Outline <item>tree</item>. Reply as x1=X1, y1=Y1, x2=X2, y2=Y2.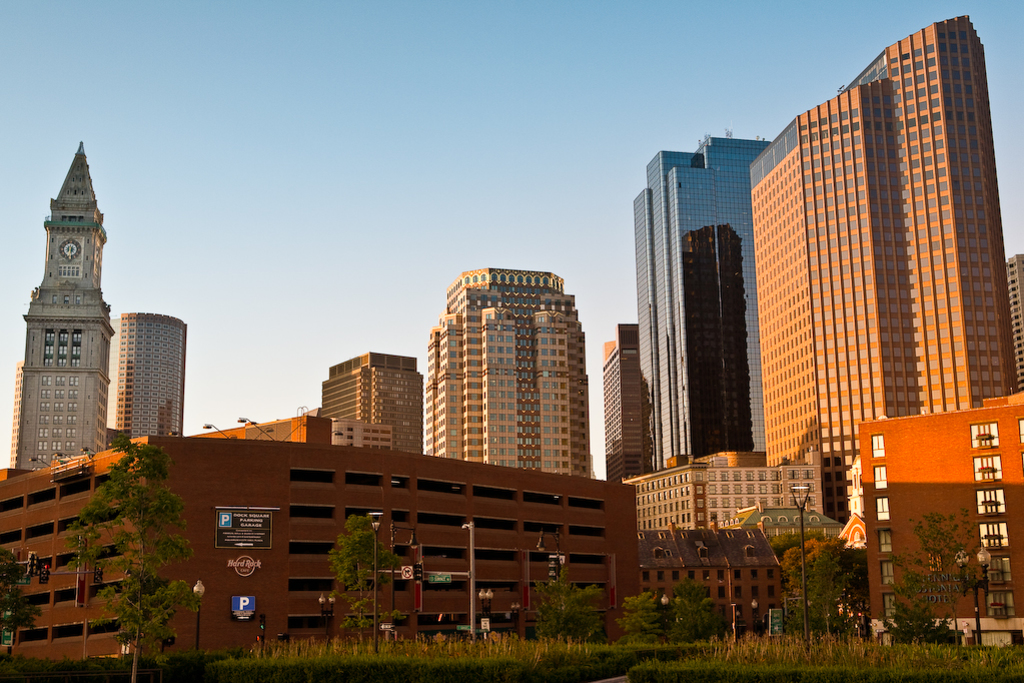
x1=884, y1=596, x2=954, y2=650.
